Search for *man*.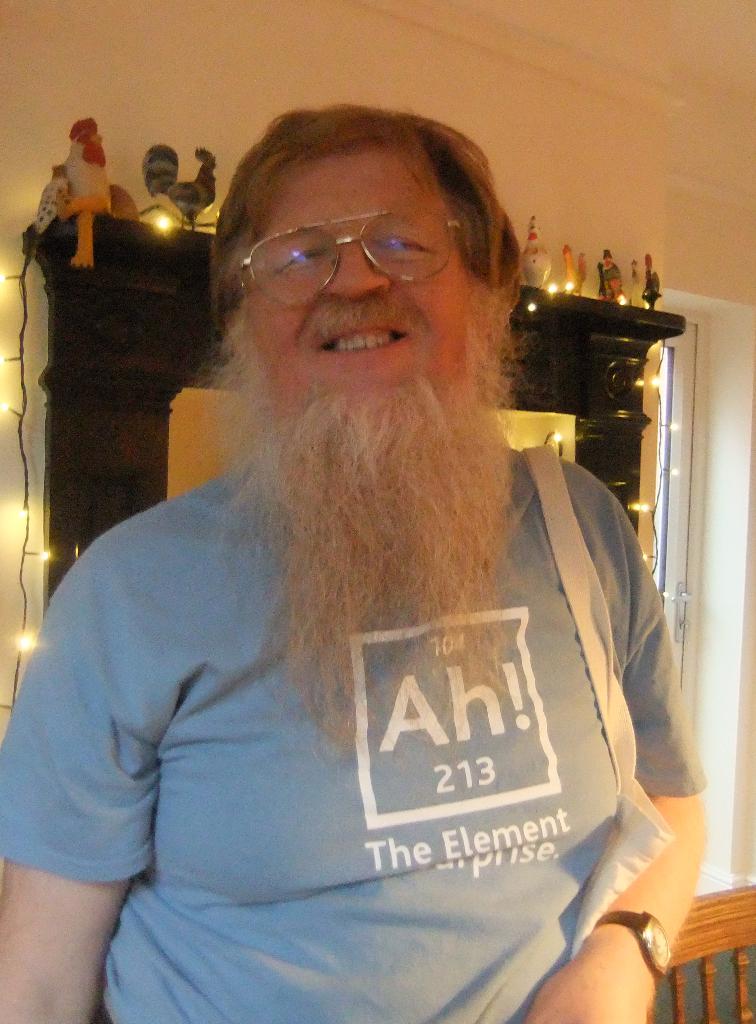
Found at detection(26, 100, 707, 982).
